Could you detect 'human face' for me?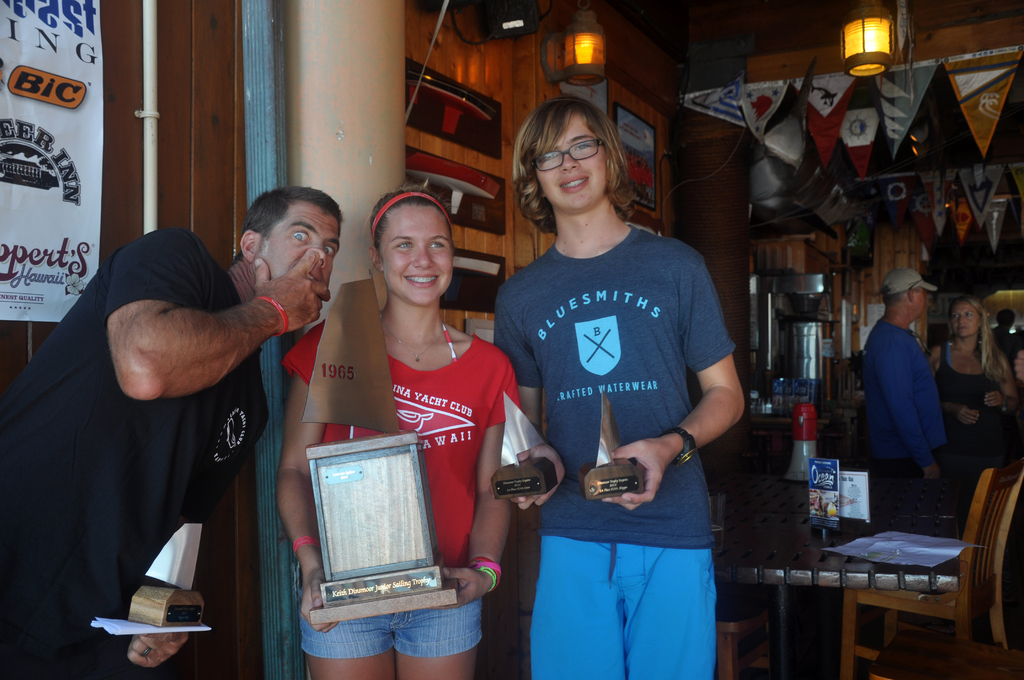
Detection result: (379,207,452,305).
